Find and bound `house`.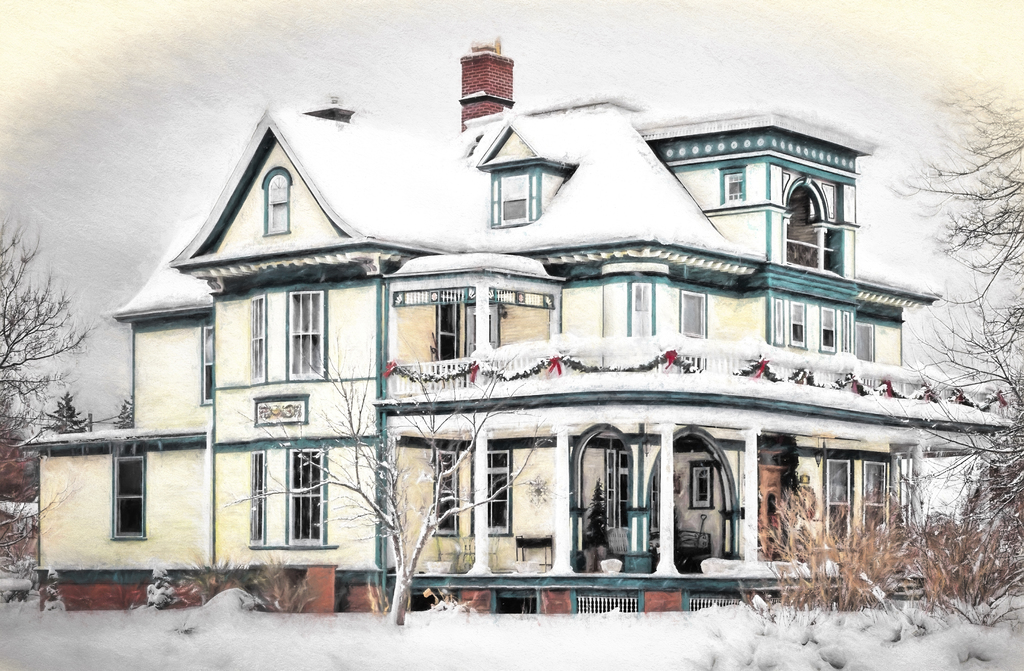
Bound: 20/36/1009/622.
